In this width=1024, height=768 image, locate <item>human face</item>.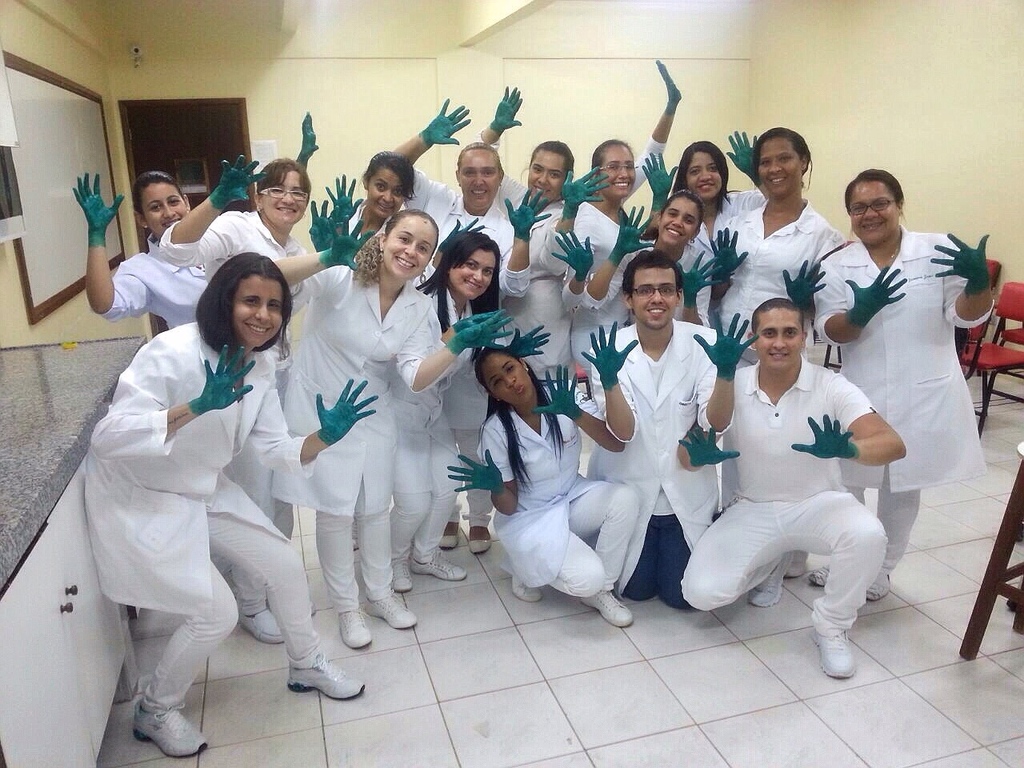
Bounding box: detection(259, 167, 311, 229).
